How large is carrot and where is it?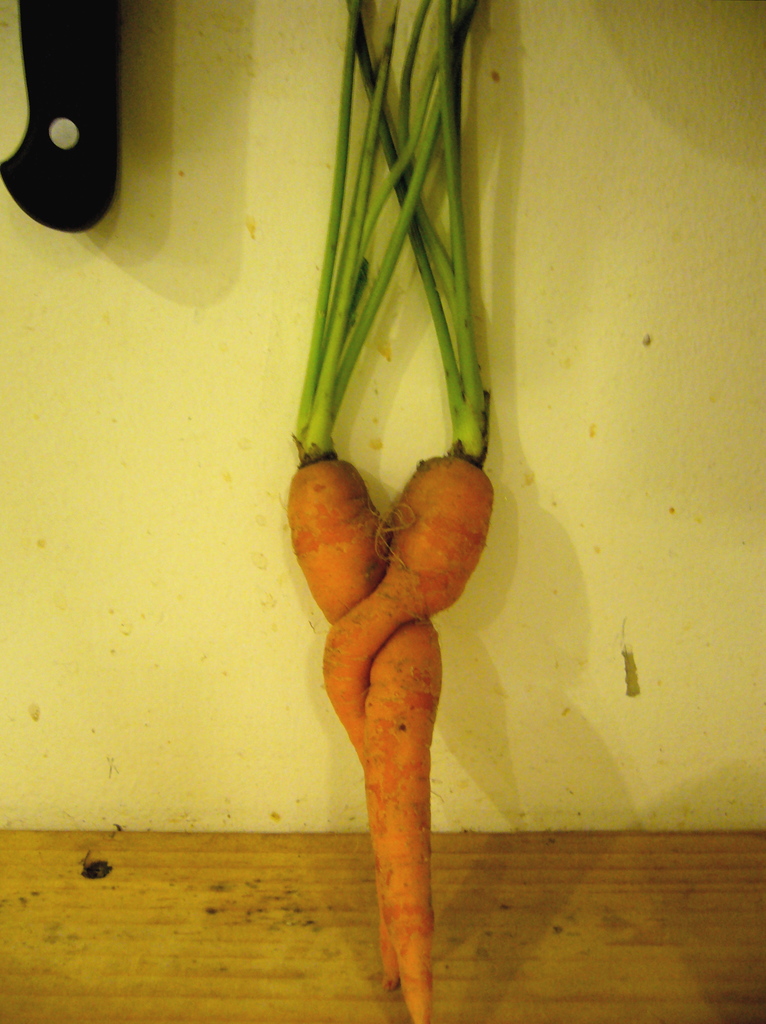
Bounding box: box=[283, 0, 501, 1023].
